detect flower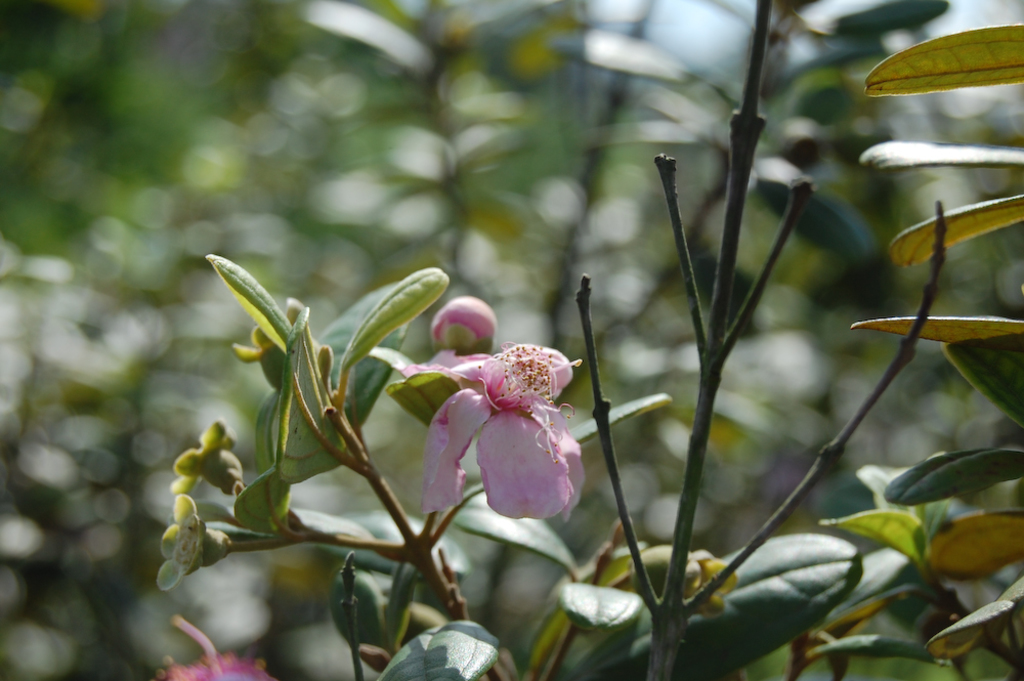
[230, 297, 315, 392]
